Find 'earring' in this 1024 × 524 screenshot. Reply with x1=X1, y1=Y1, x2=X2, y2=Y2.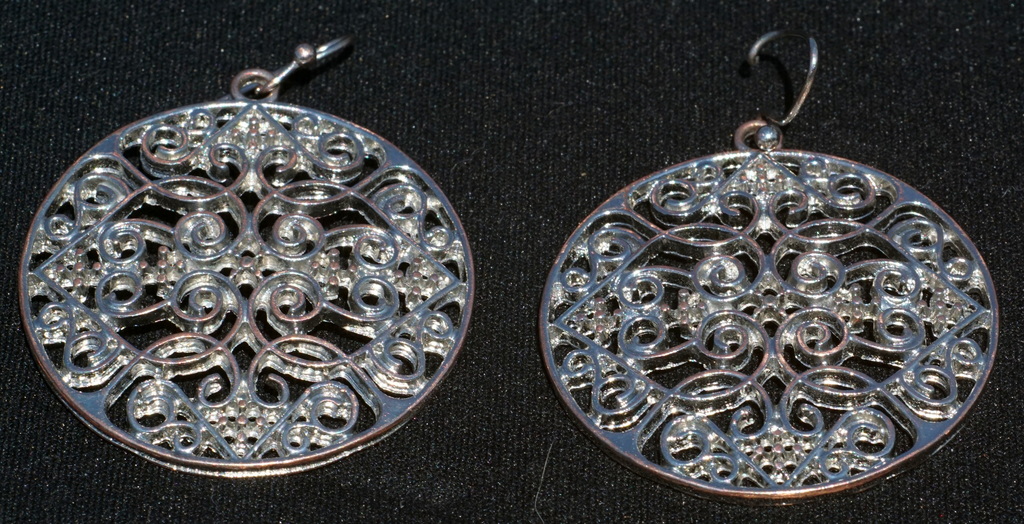
x1=536, y1=26, x2=1000, y2=507.
